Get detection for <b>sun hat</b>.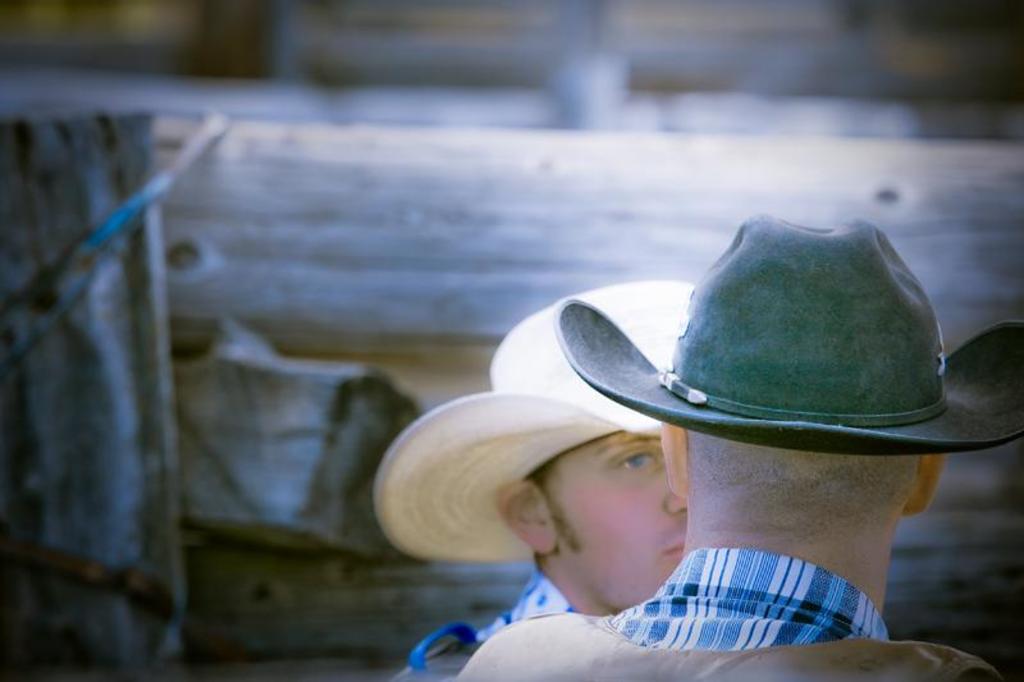
Detection: crop(552, 214, 1023, 456).
